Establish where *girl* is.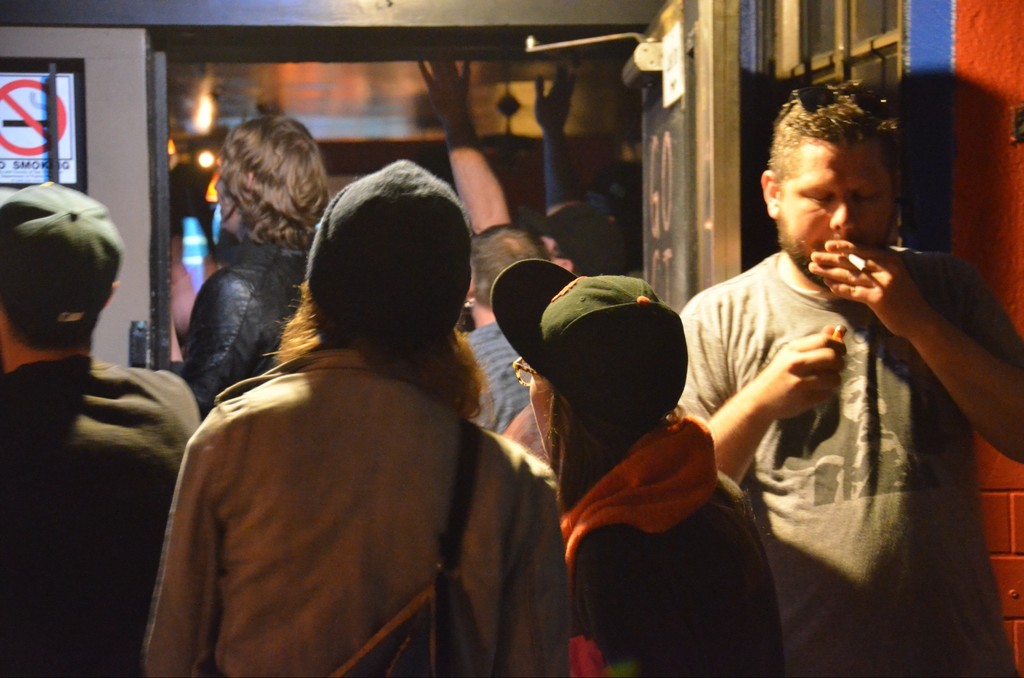
Established at rect(485, 249, 800, 677).
